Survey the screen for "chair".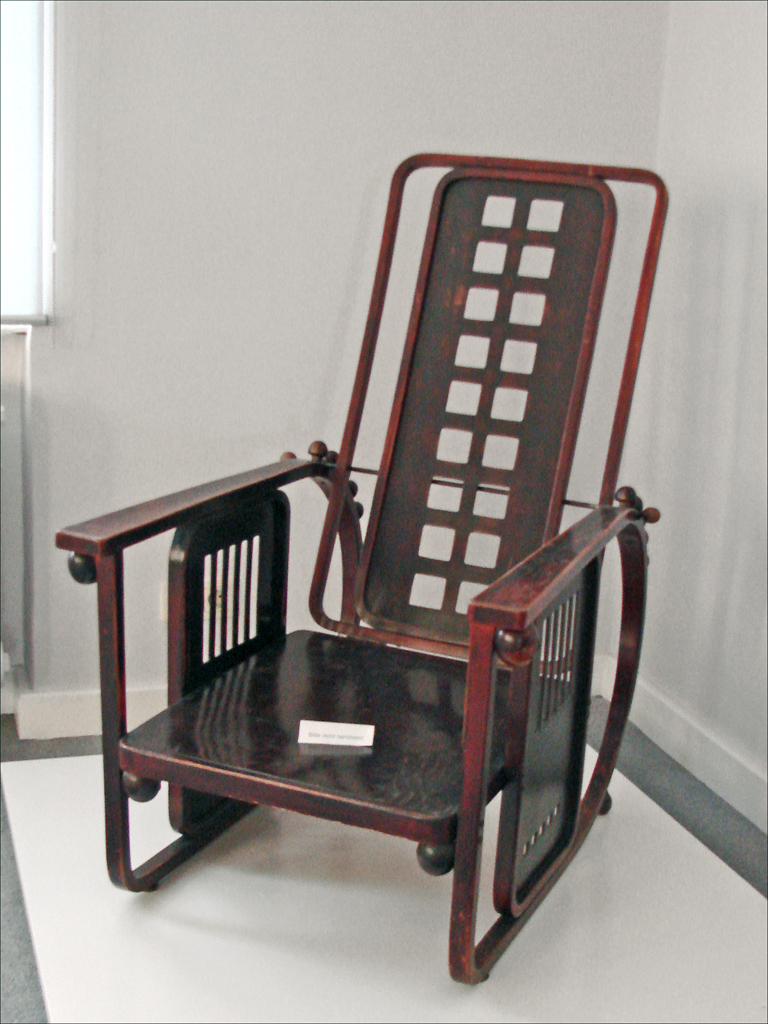
Survey found: crop(49, 145, 662, 980).
